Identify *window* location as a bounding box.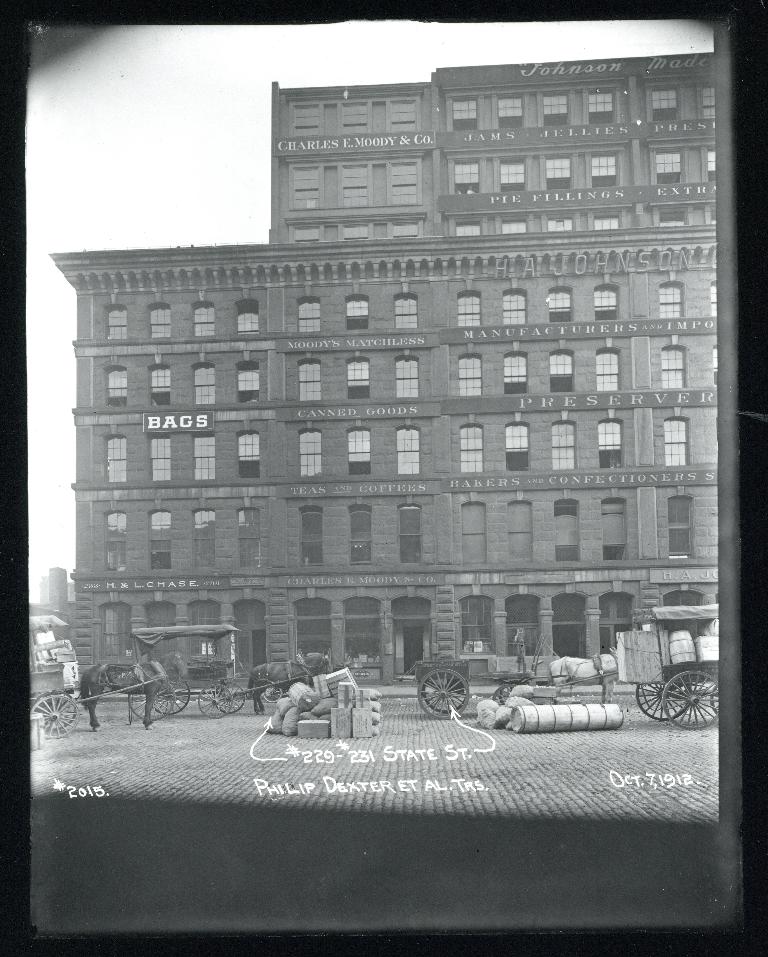
[148,364,168,406].
